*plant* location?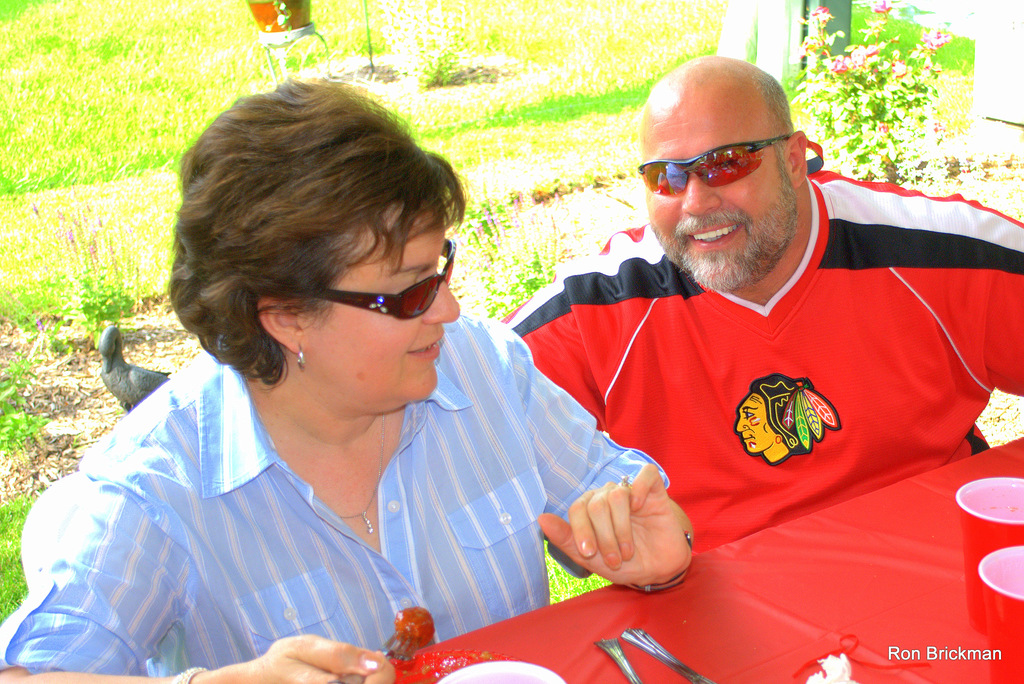
x1=0 y1=499 x2=30 y2=630
